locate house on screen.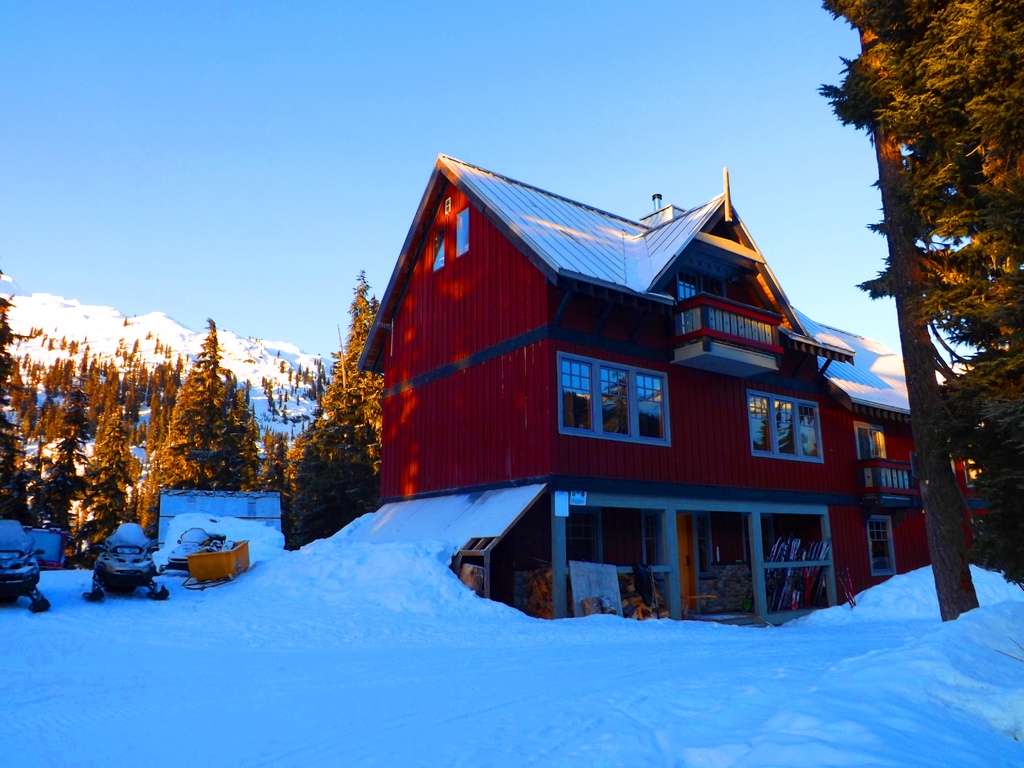
On screen at [x1=353, y1=145, x2=886, y2=629].
